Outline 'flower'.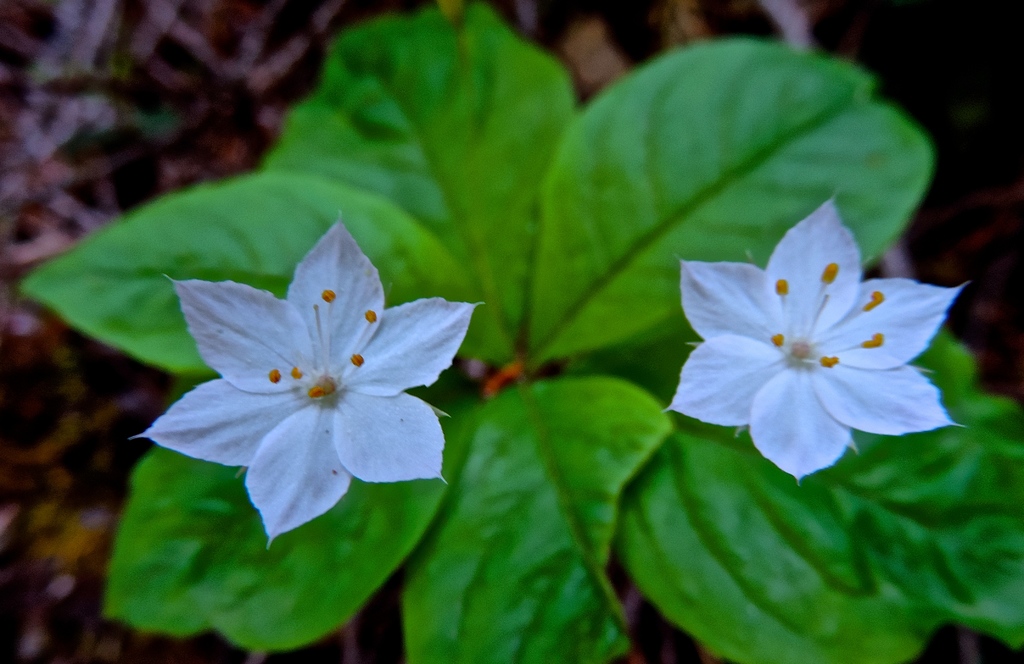
Outline: x1=129, y1=208, x2=490, y2=552.
